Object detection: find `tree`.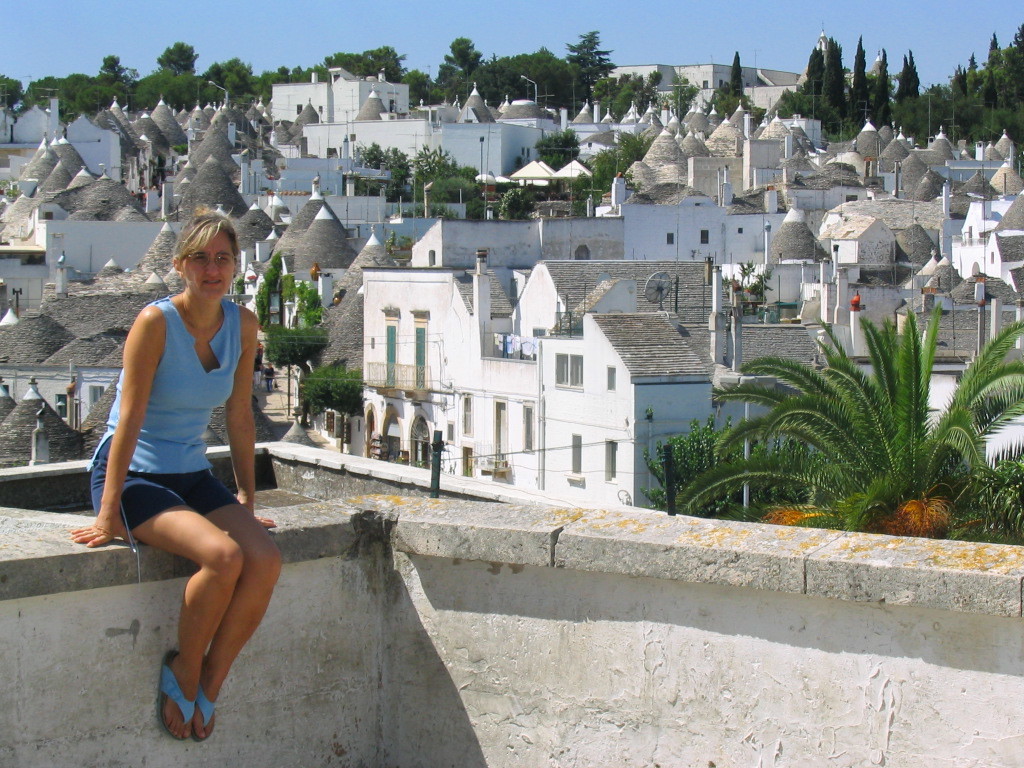
{"x1": 235, "y1": 278, "x2": 247, "y2": 296}.
